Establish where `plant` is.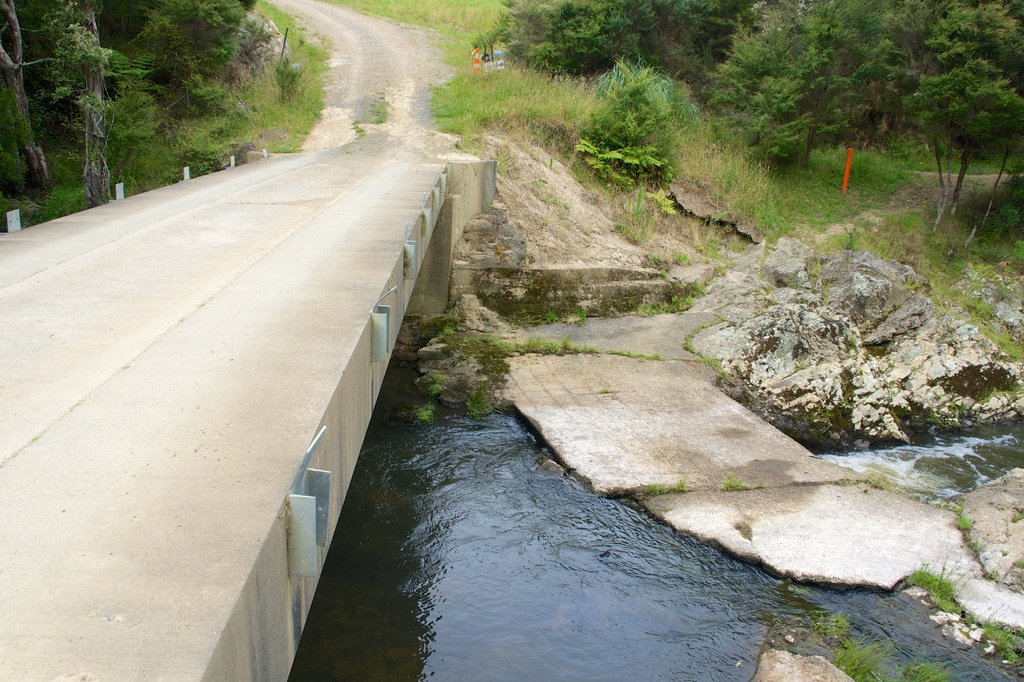
Established at 428,383,444,394.
